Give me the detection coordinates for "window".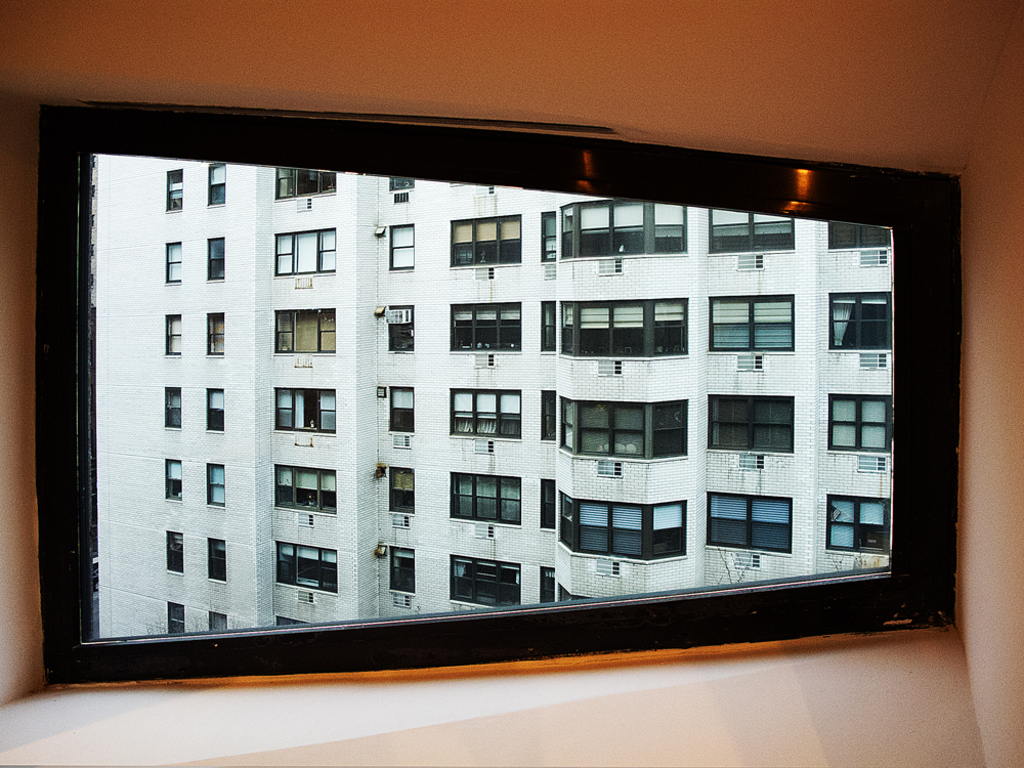
[left=447, top=384, right=524, bottom=440].
